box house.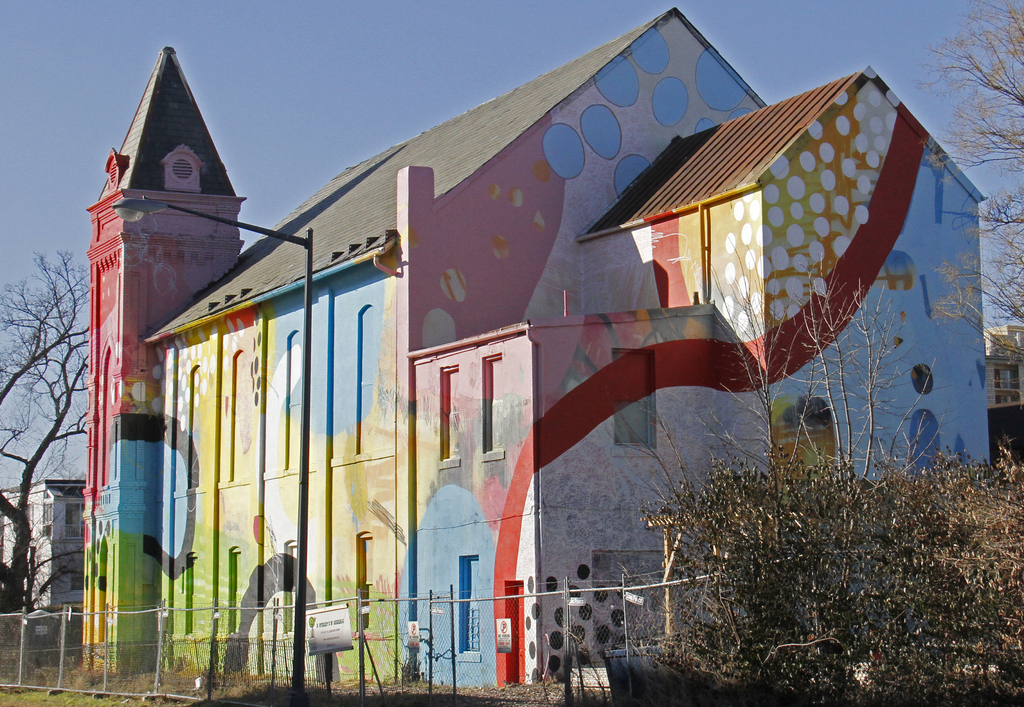
[0, 477, 97, 644].
